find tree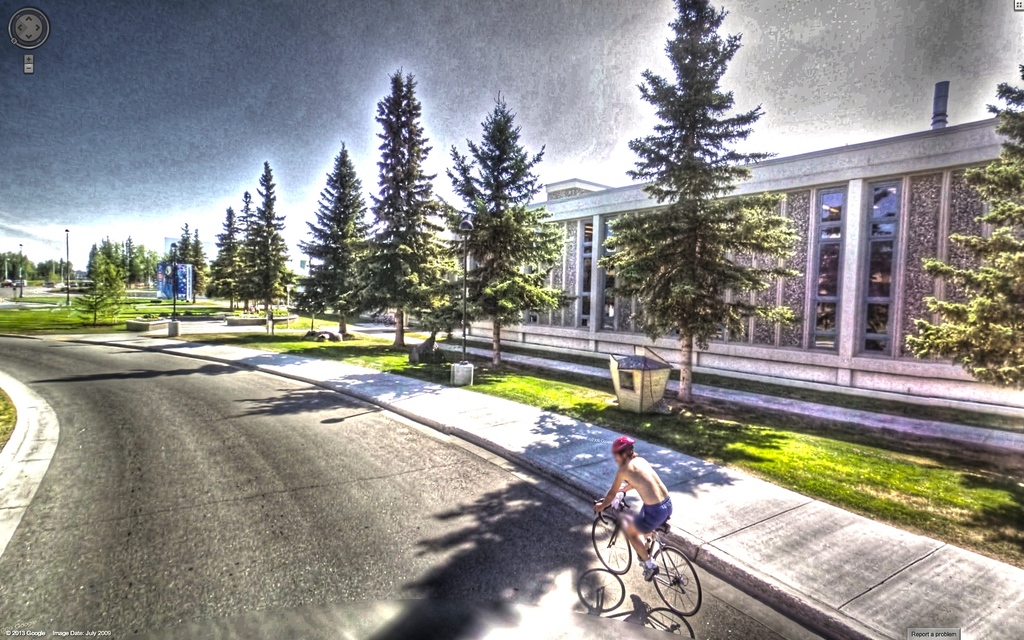
x1=207, y1=187, x2=262, y2=298
